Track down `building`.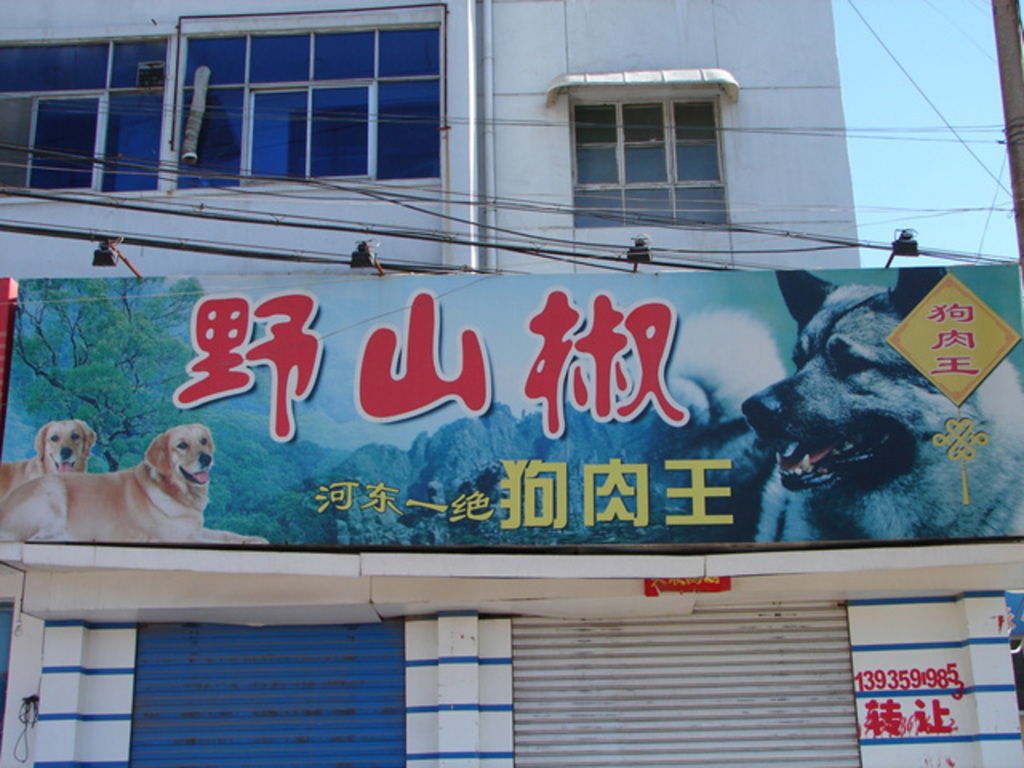
Tracked to detection(0, 0, 1022, 766).
